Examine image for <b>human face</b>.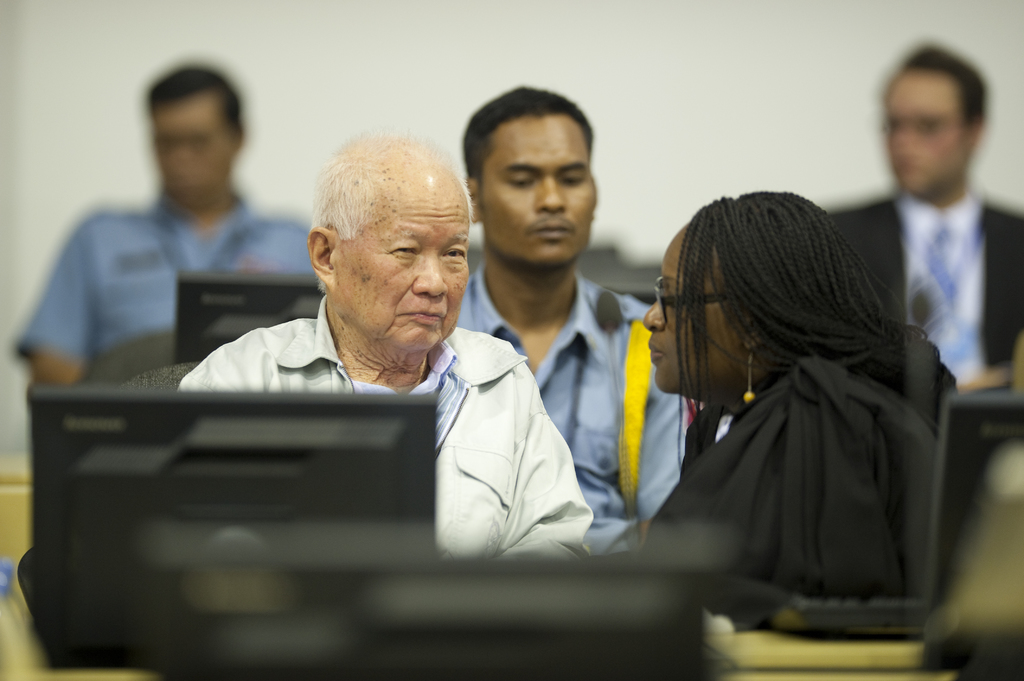
Examination result: [left=881, top=67, right=970, bottom=195].
